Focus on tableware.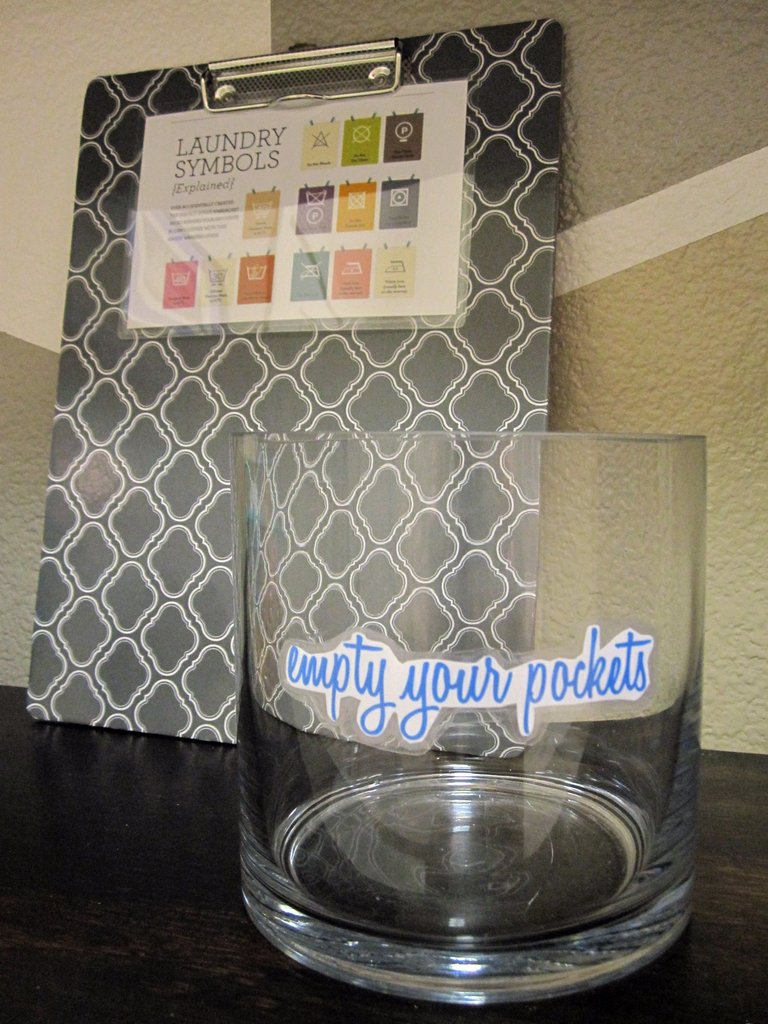
Focused at left=236, top=425, right=705, bottom=1011.
